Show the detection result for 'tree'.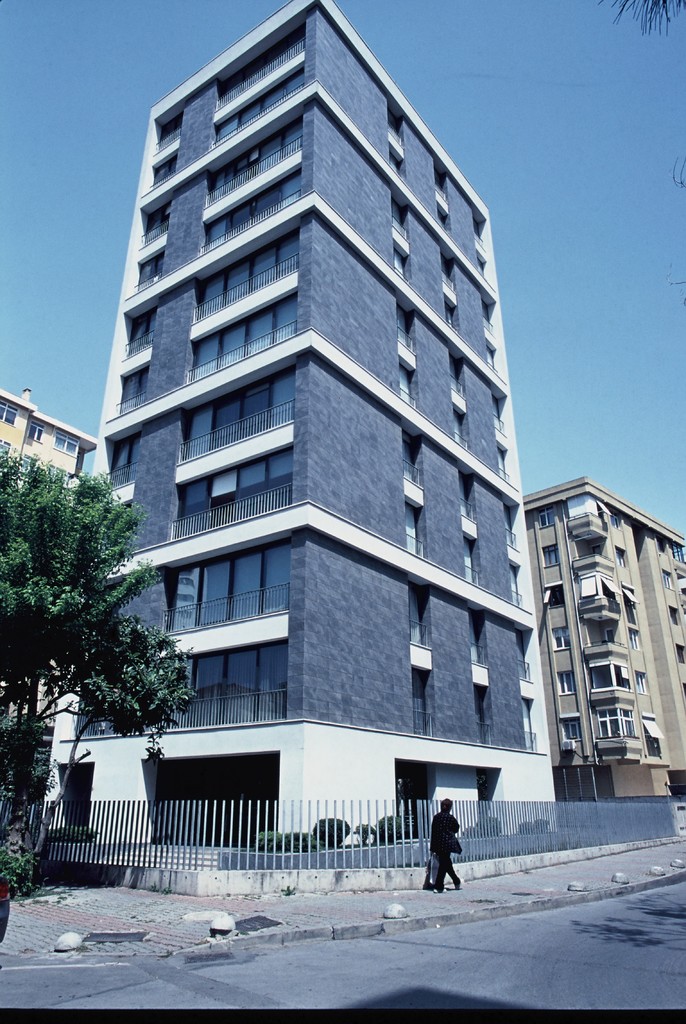
left=11, top=431, right=187, bottom=792.
